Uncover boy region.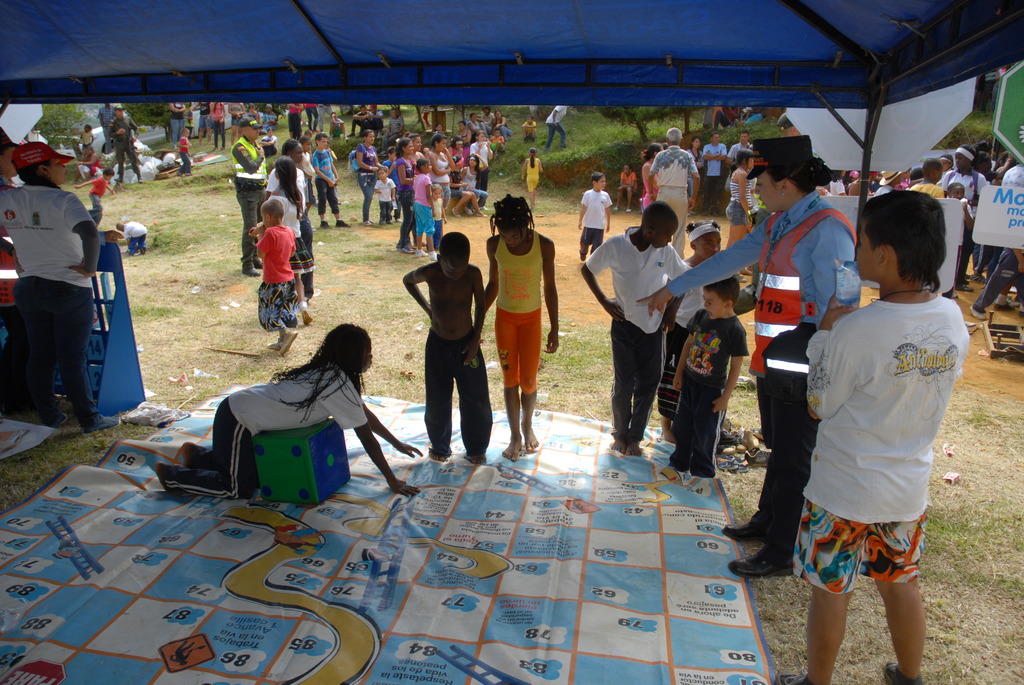
Uncovered: Rect(177, 127, 193, 175).
